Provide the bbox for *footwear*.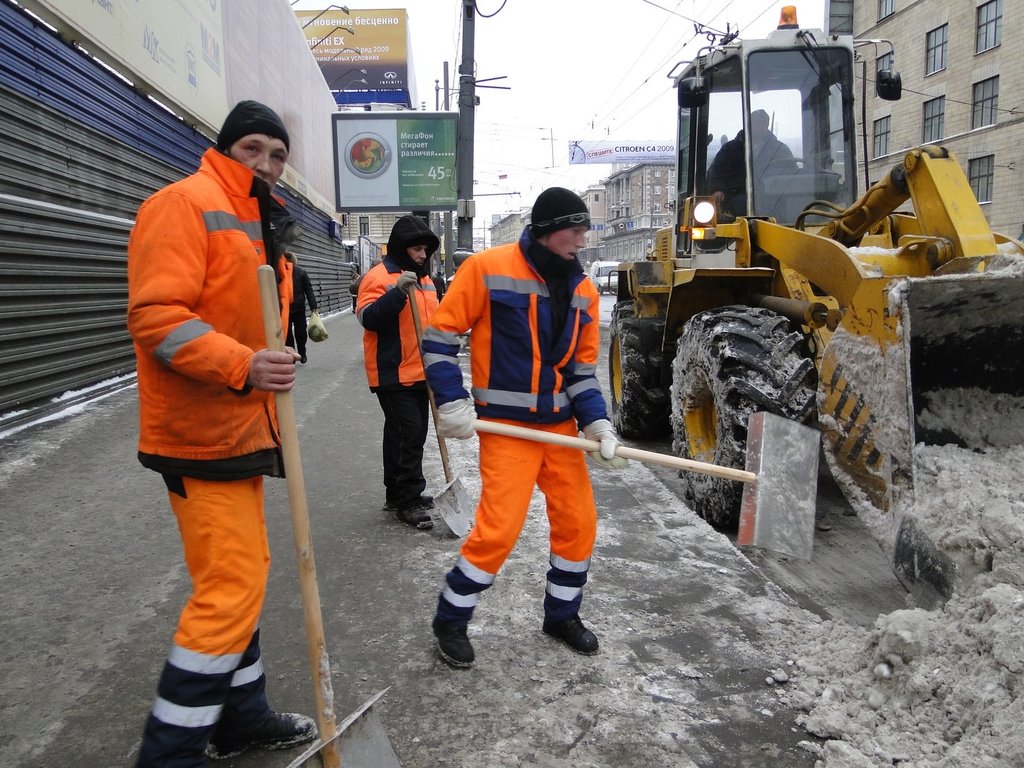
{"x1": 427, "y1": 624, "x2": 481, "y2": 671}.
